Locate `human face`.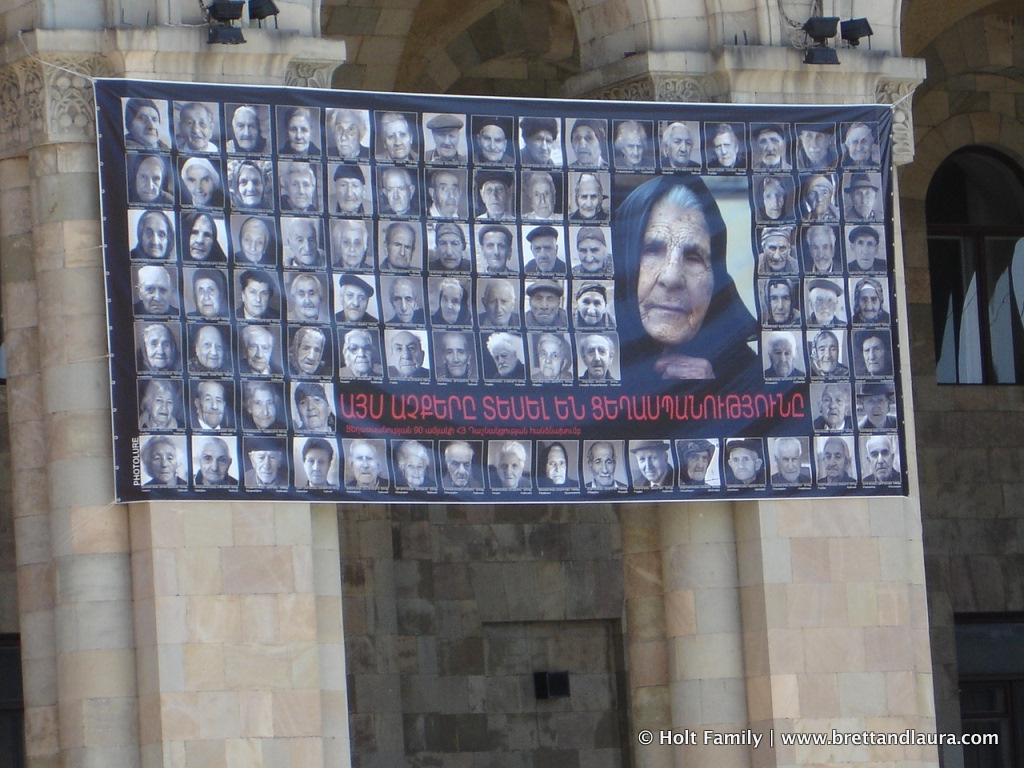
Bounding box: (198,326,222,365).
